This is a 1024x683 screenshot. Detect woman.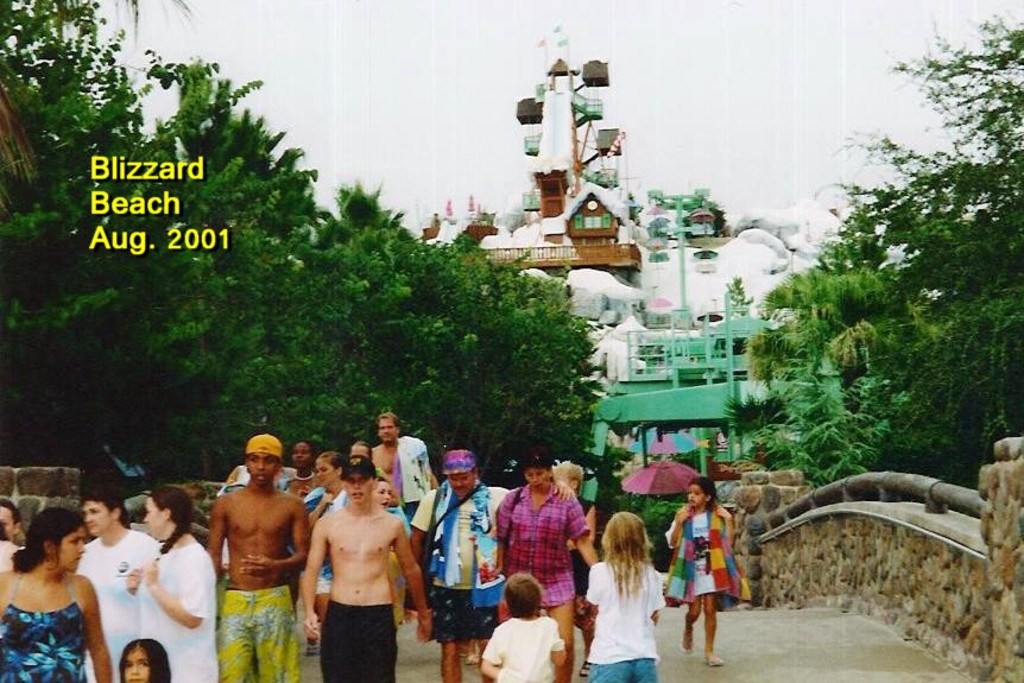
0/504/114/682.
